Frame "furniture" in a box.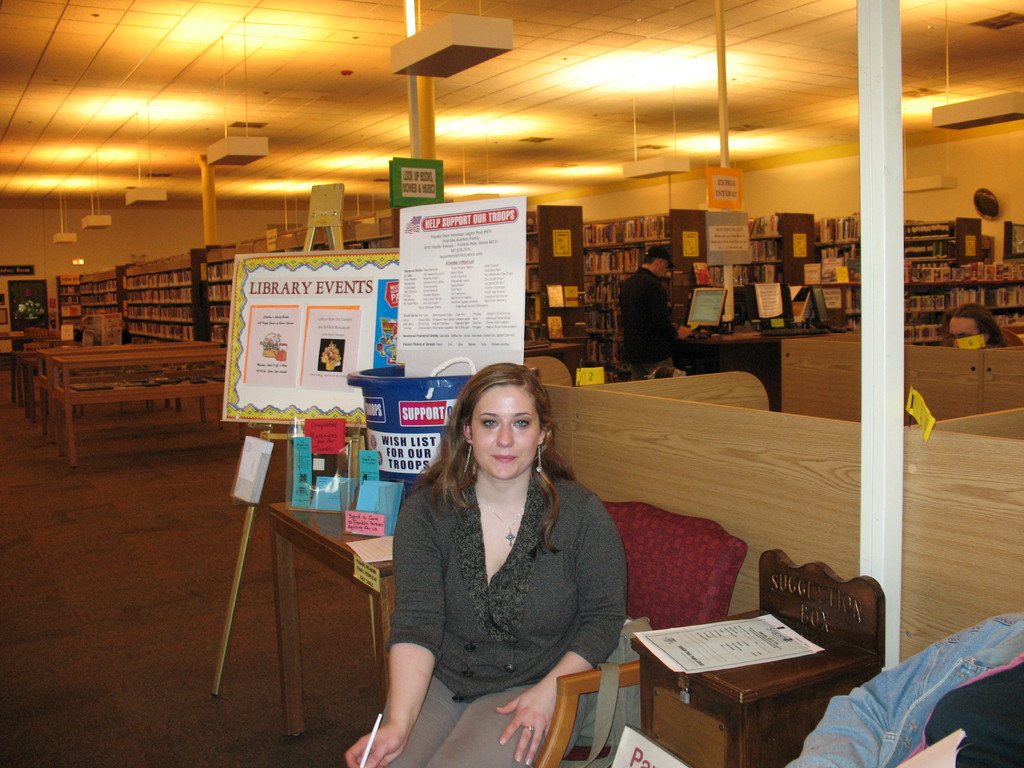
crop(819, 235, 861, 287).
